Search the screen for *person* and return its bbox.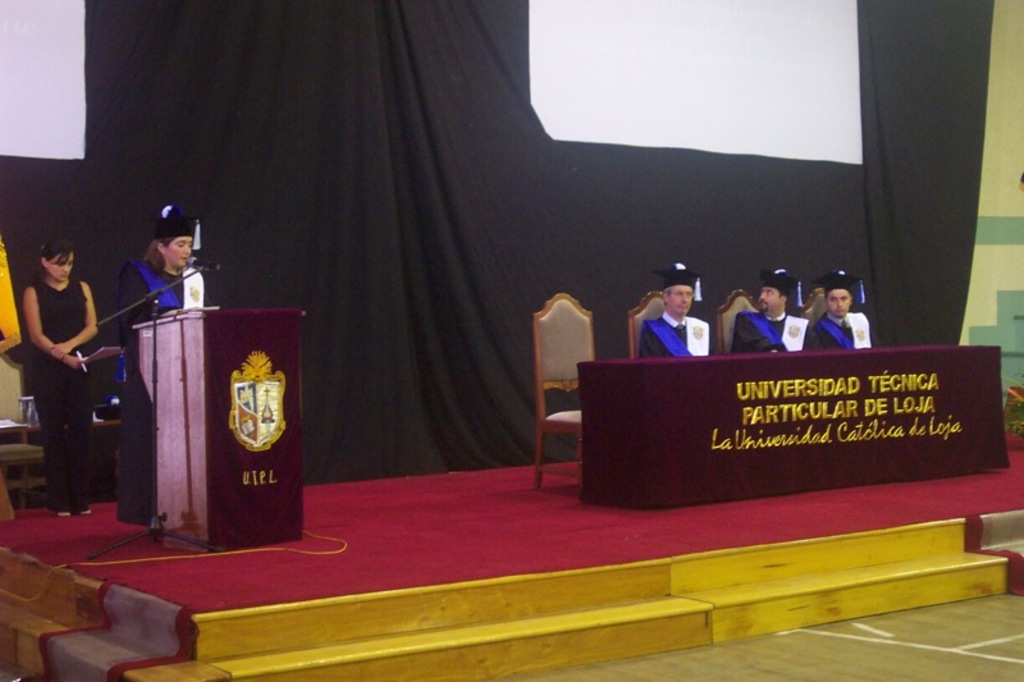
Found: (x1=24, y1=226, x2=108, y2=537).
